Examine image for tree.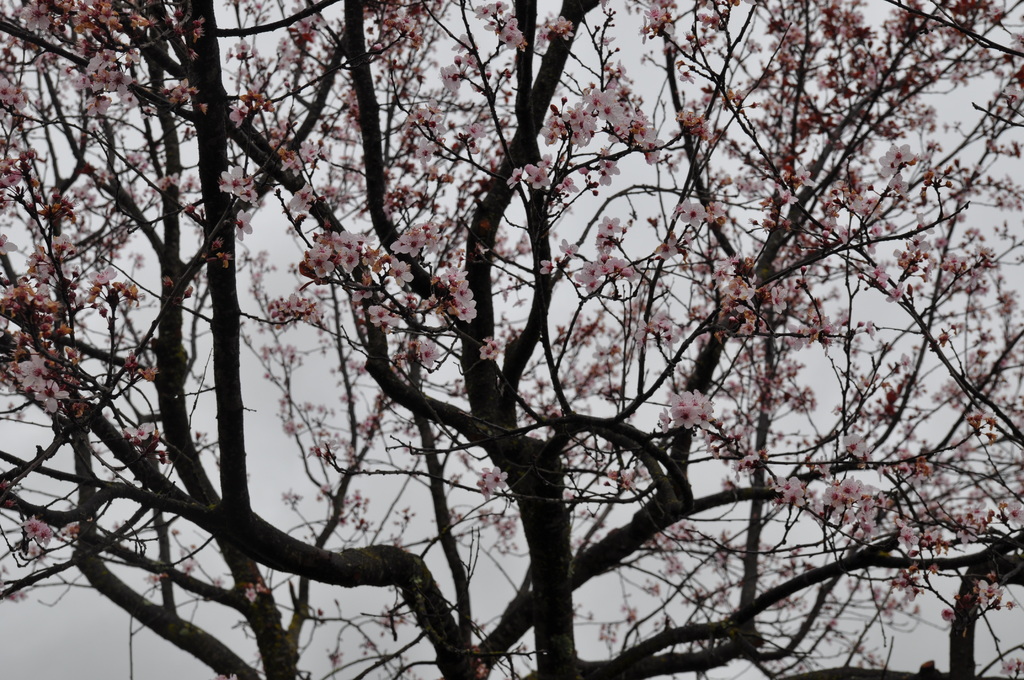
Examination result: x1=35, y1=0, x2=1007, y2=672.
